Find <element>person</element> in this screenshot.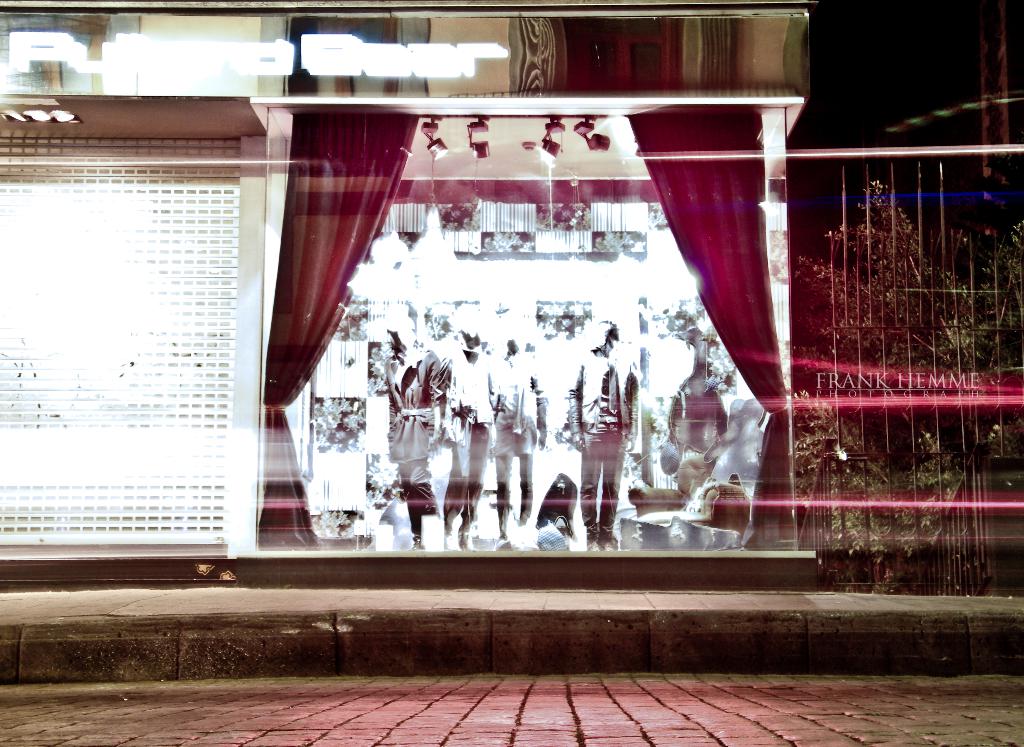
The bounding box for <element>person</element> is {"x1": 442, "y1": 324, "x2": 492, "y2": 546}.
